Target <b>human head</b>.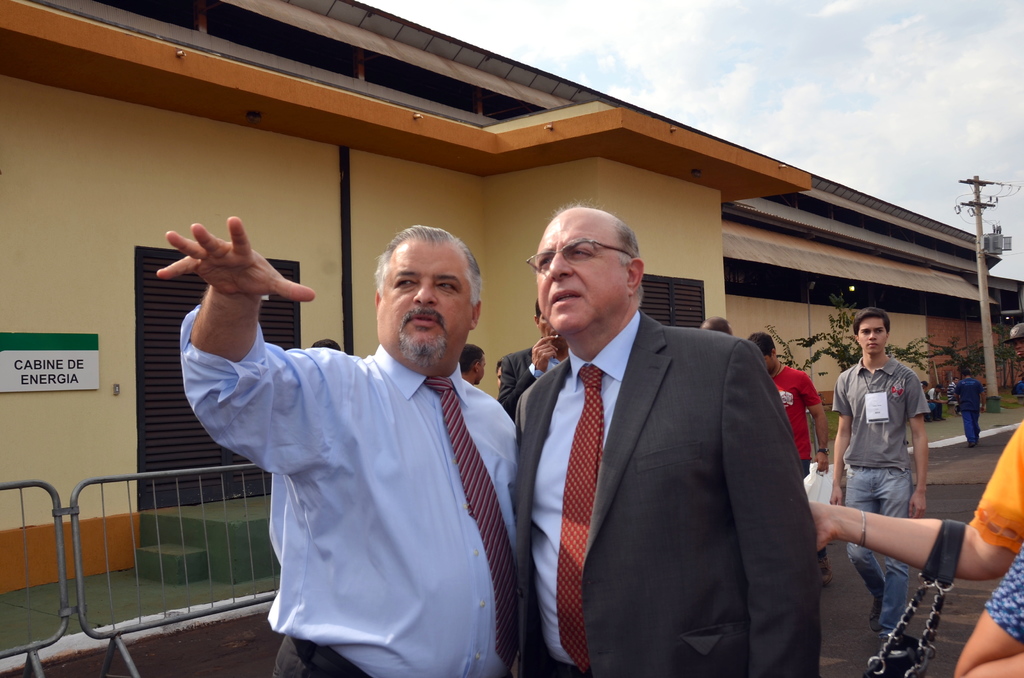
Target region: x1=353, y1=221, x2=483, y2=371.
